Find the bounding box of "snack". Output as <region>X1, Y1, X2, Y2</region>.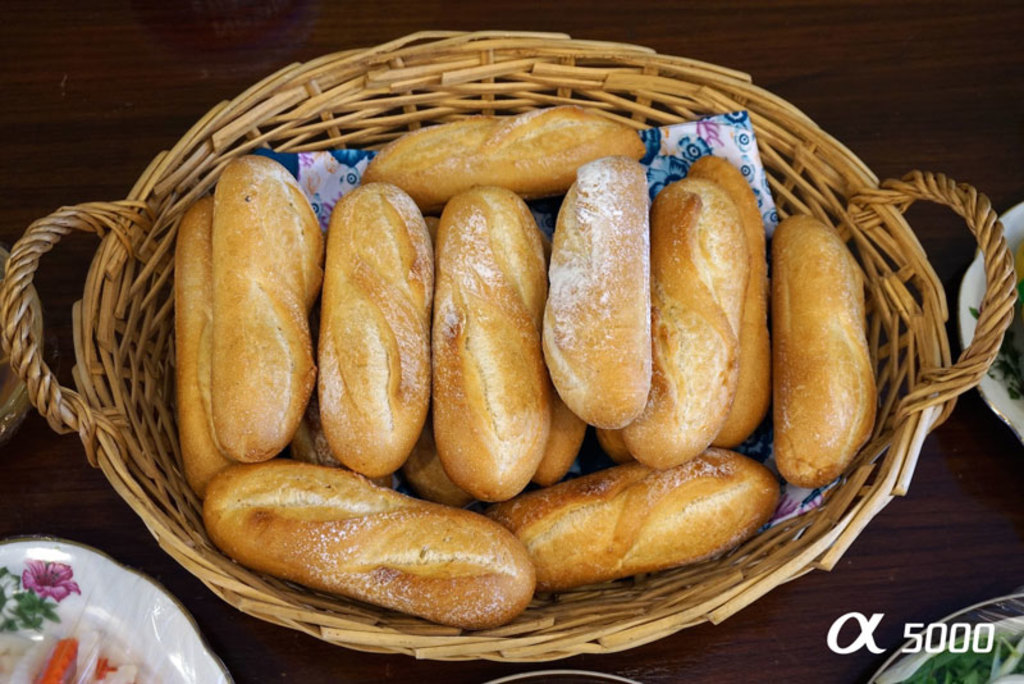
<region>306, 187, 434, 480</region>.
